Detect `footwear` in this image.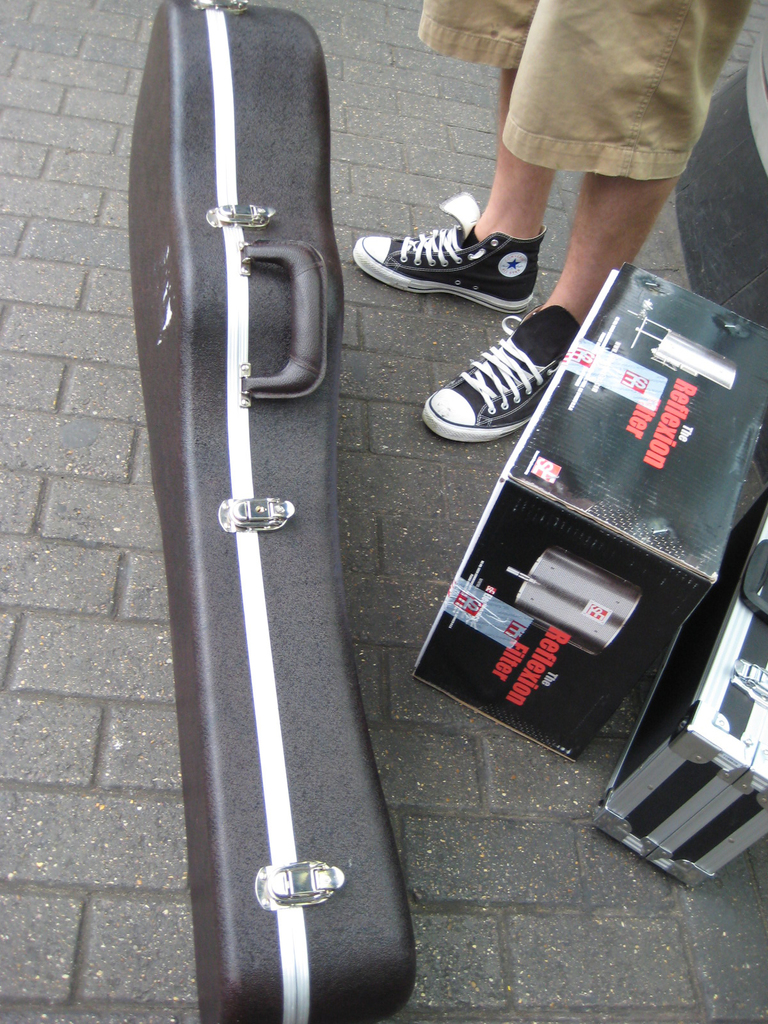
Detection: <box>349,194,545,314</box>.
